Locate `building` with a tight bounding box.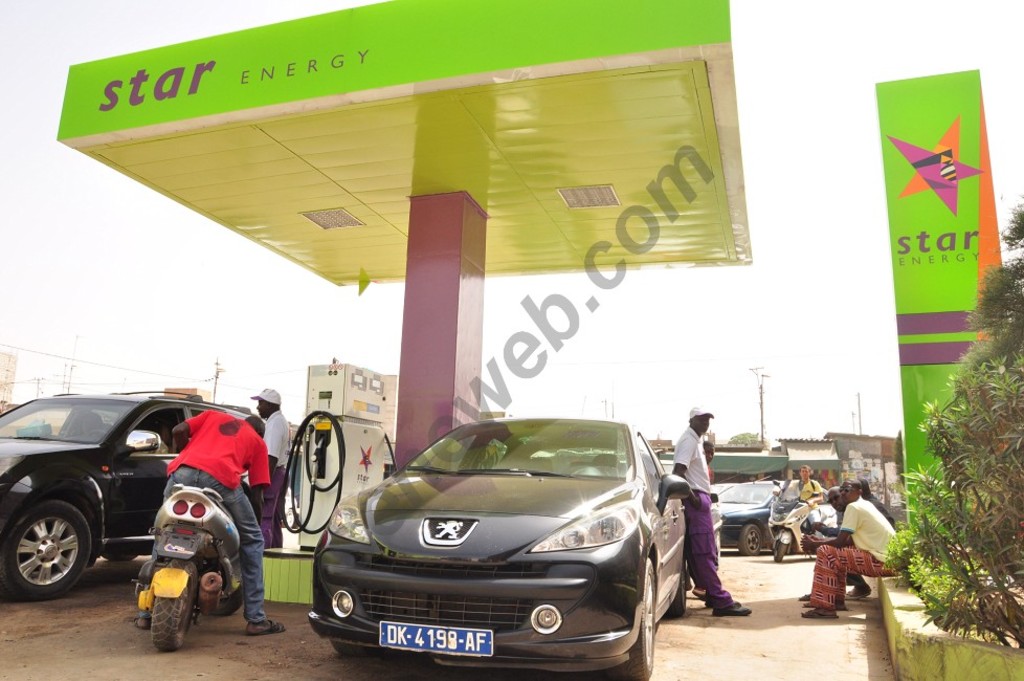
[0,354,17,409].
